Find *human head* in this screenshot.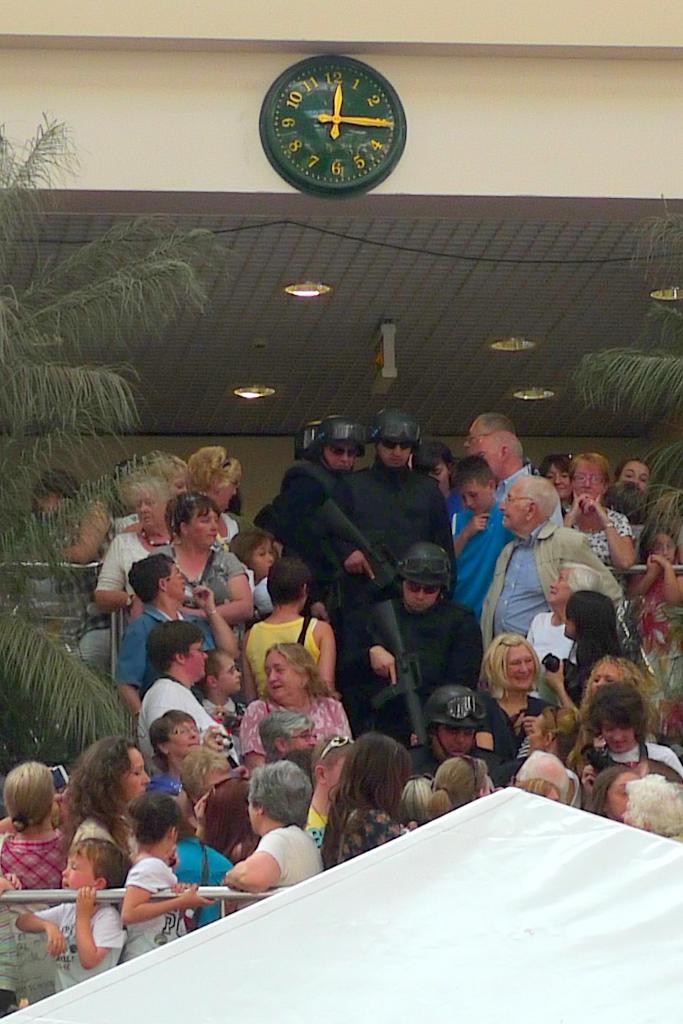
The bounding box for *human head* is <box>620,776,682,832</box>.
